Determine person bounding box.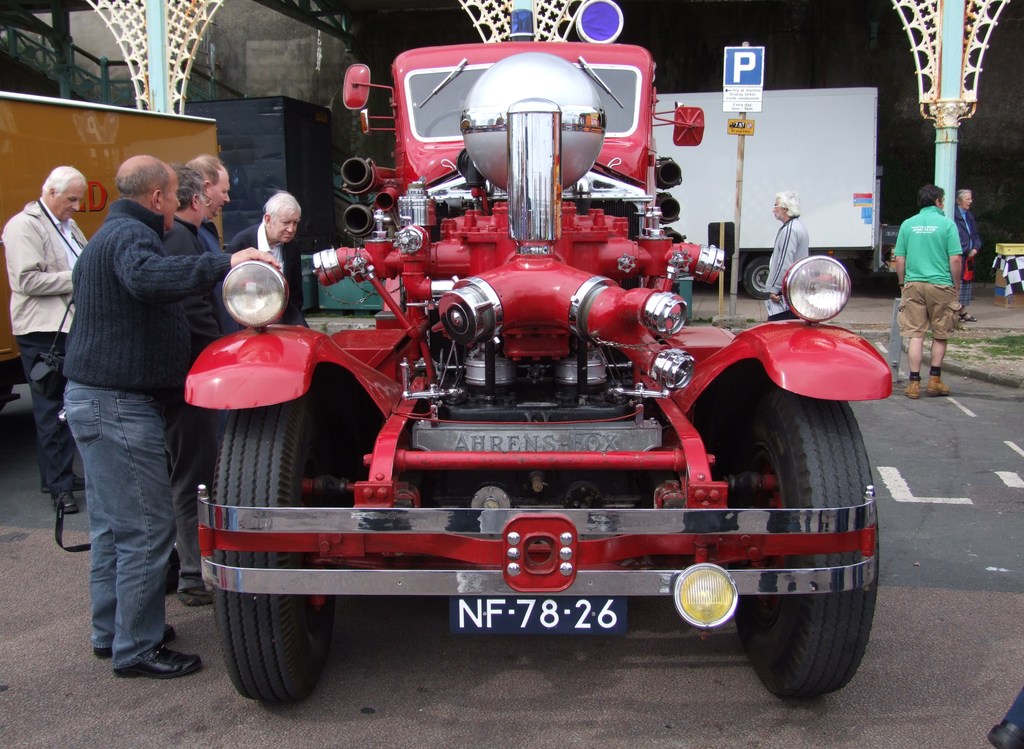
Determined: [x1=191, y1=152, x2=225, y2=250].
